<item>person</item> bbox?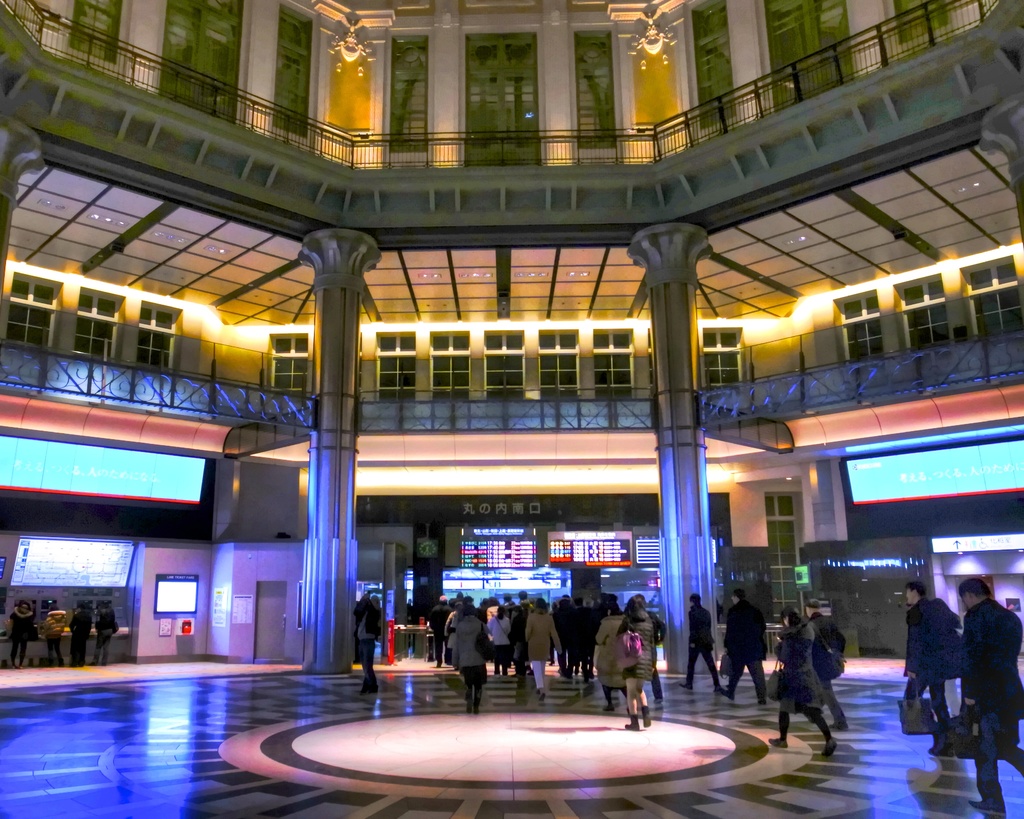
BBox(451, 603, 493, 715)
